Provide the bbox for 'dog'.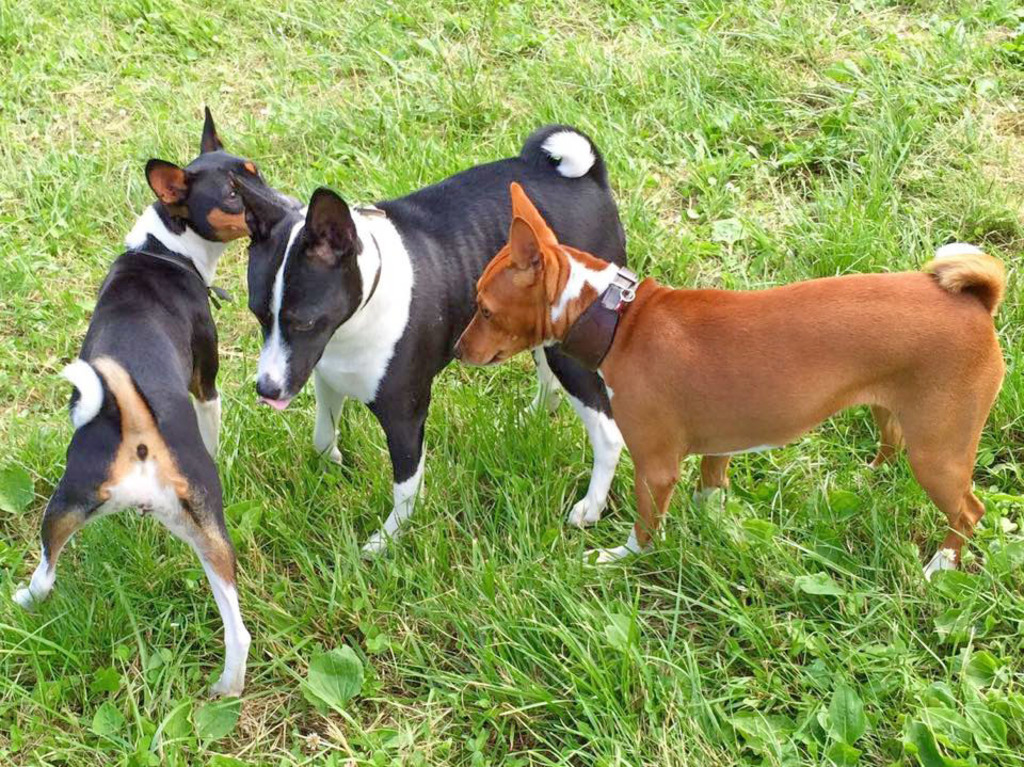
detection(448, 179, 1011, 597).
